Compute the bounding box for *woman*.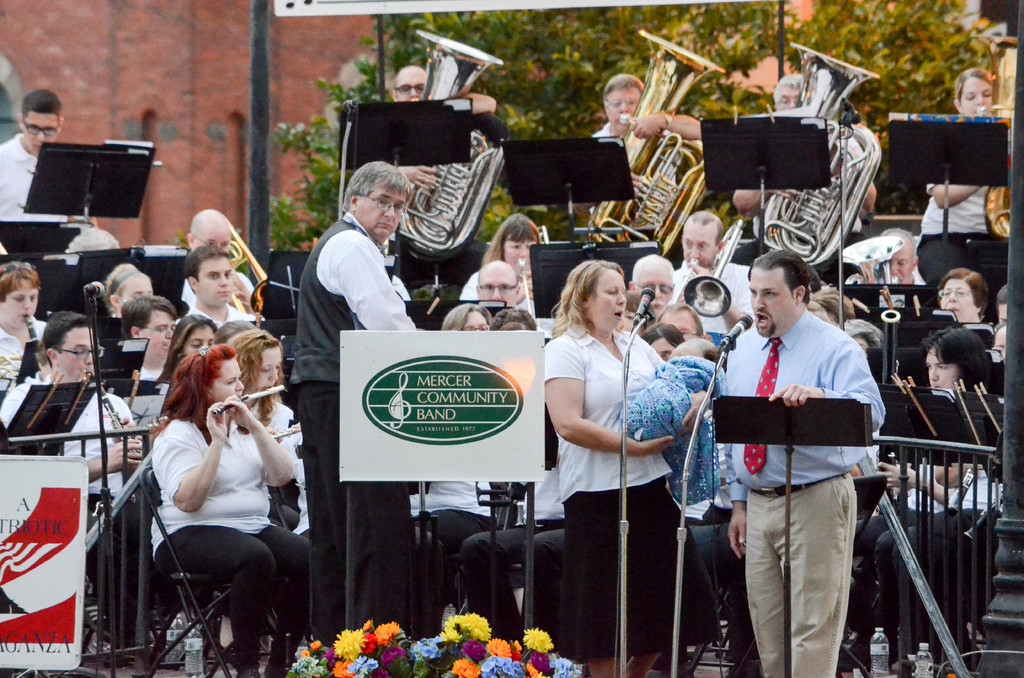
l=0, t=262, r=56, b=395.
